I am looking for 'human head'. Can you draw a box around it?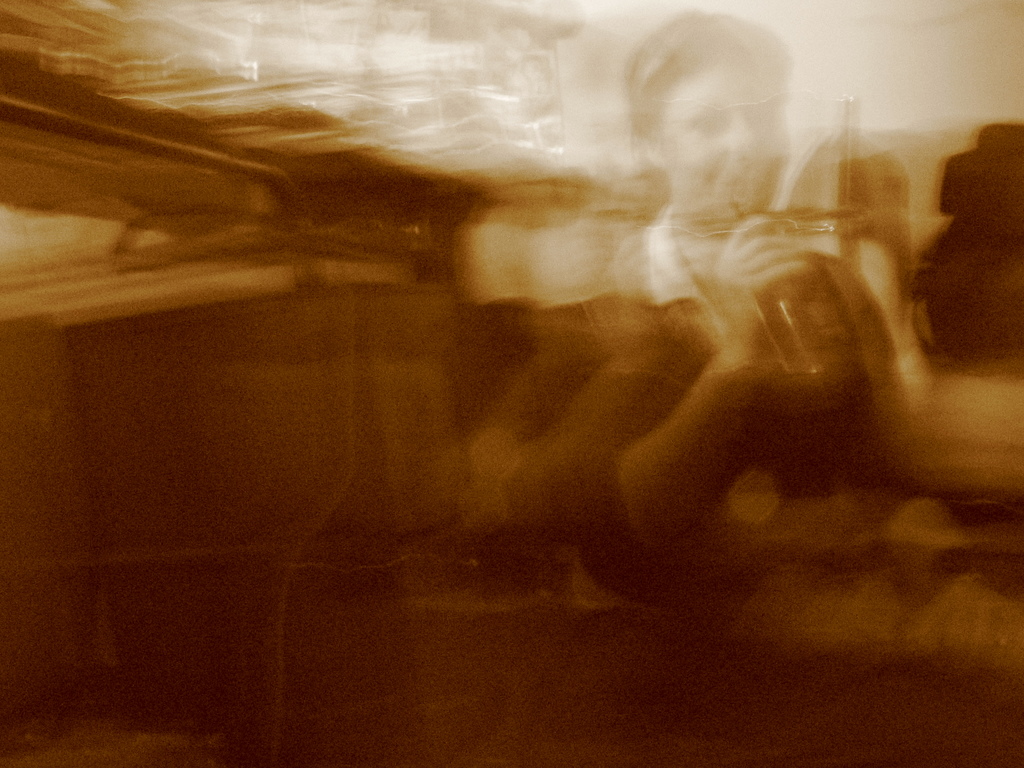
Sure, the bounding box is rect(625, 2, 794, 229).
